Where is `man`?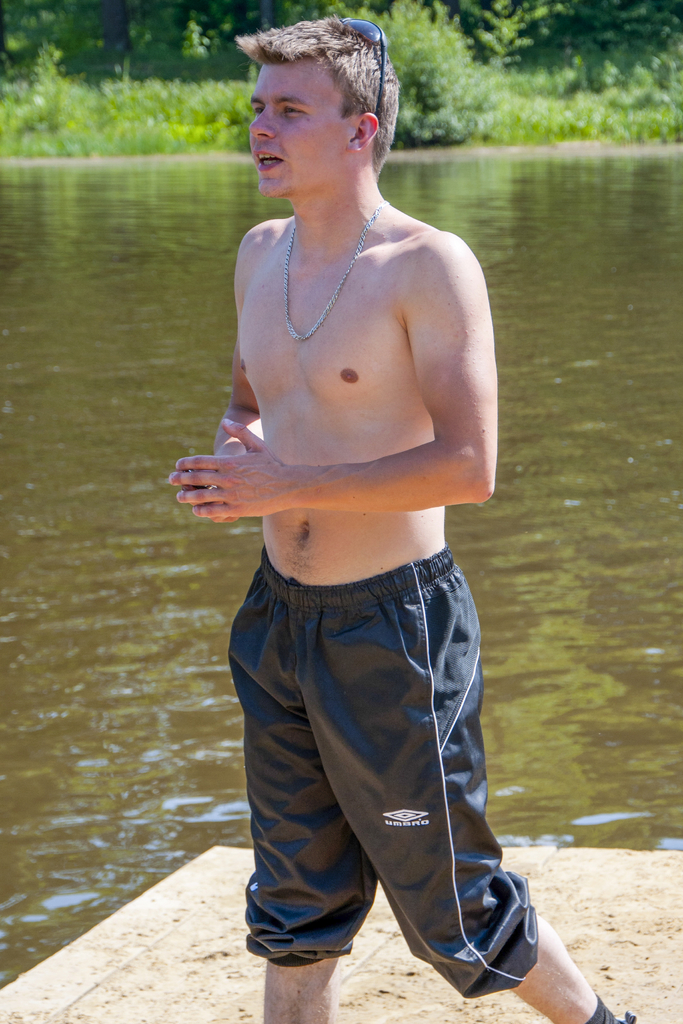
pyautogui.locateOnScreen(169, 15, 638, 1023).
